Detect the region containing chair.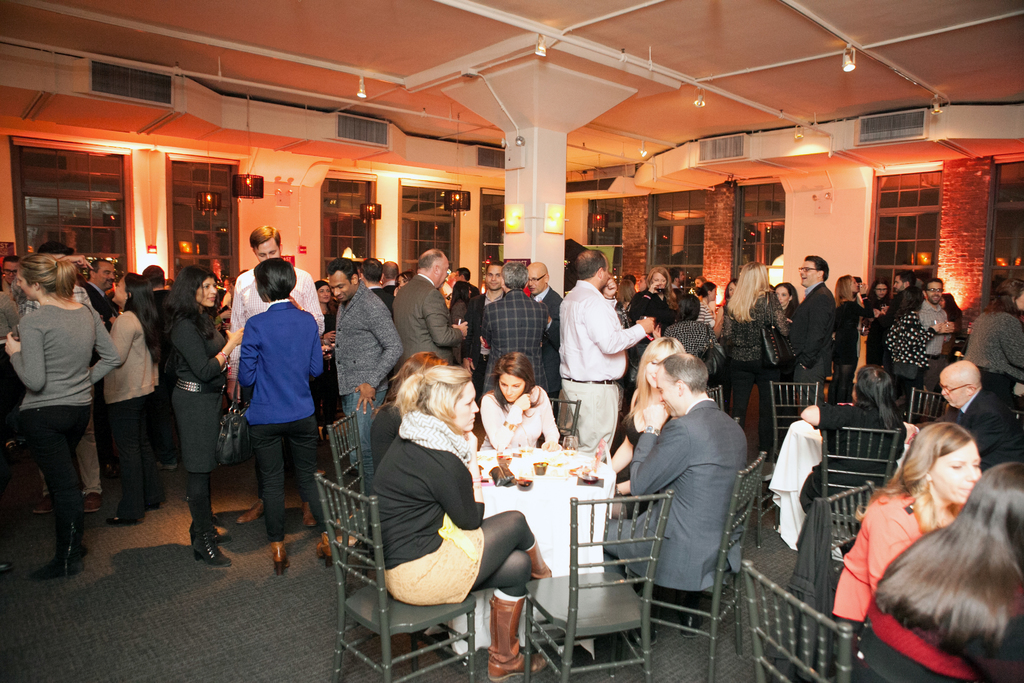
<box>906,383,950,425</box>.
